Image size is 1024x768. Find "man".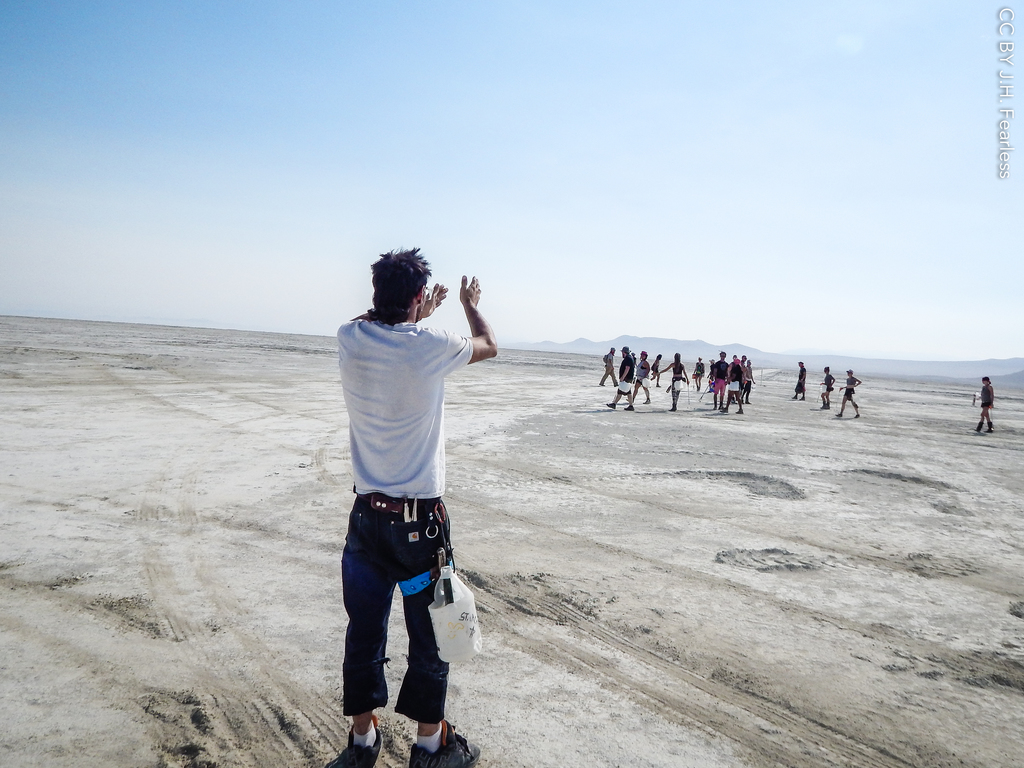
(320,268,479,767).
